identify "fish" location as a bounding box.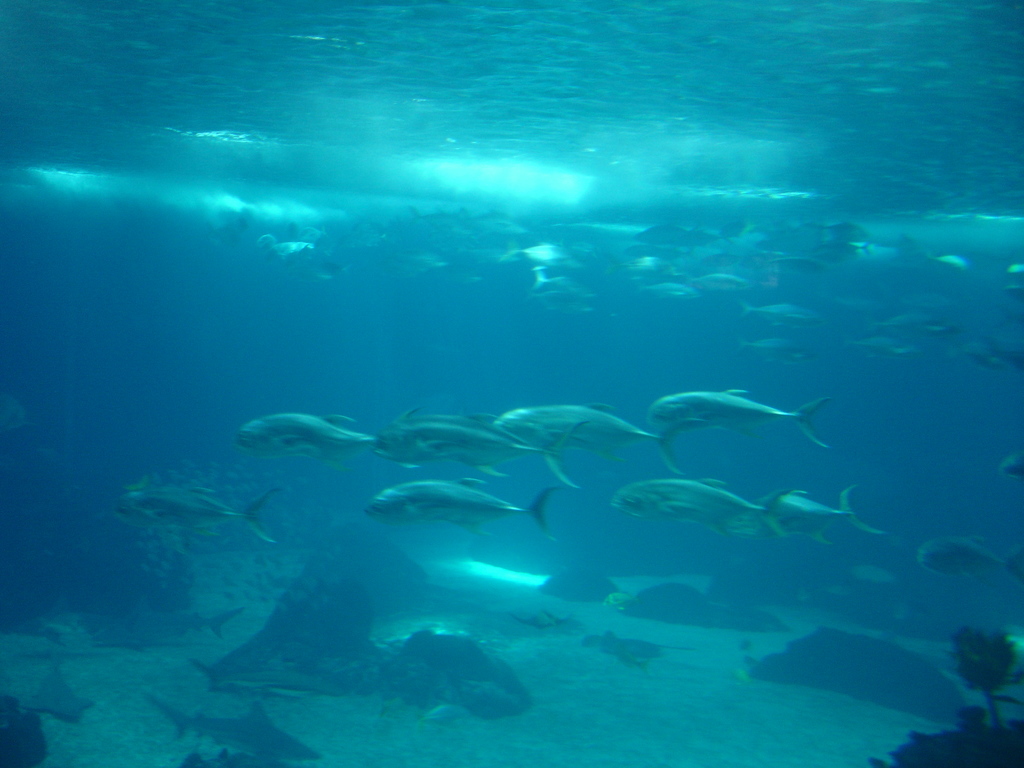
bbox(495, 403, 705, 477).
